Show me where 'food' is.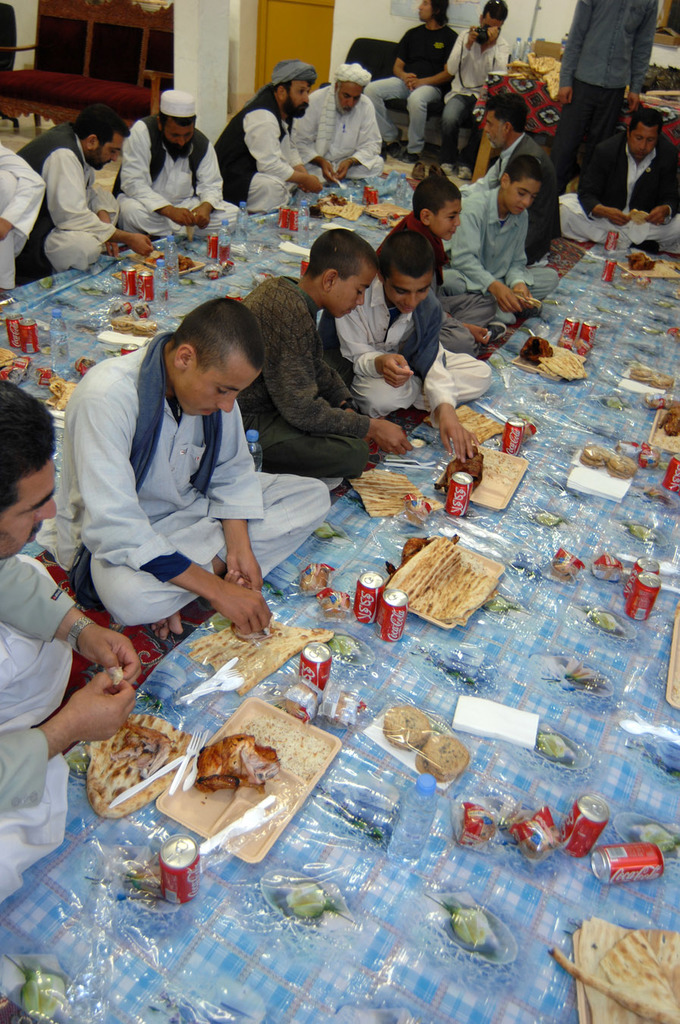
'food' is at left=660, top=400, right=679, bottom=439.
